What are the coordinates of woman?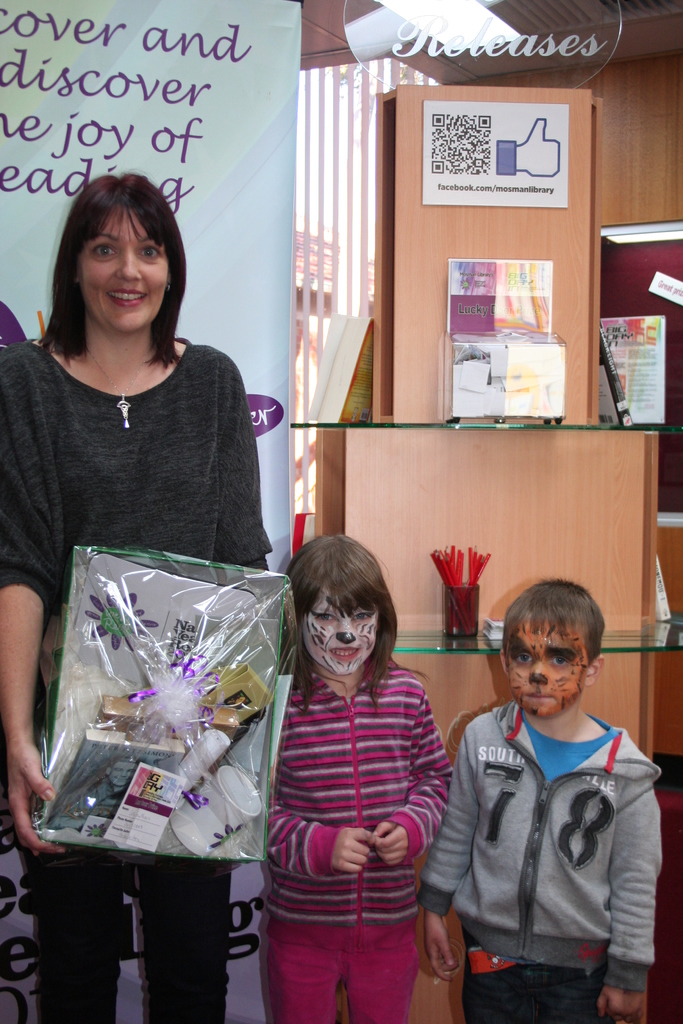
box=[0, 168, 275, 1021].
